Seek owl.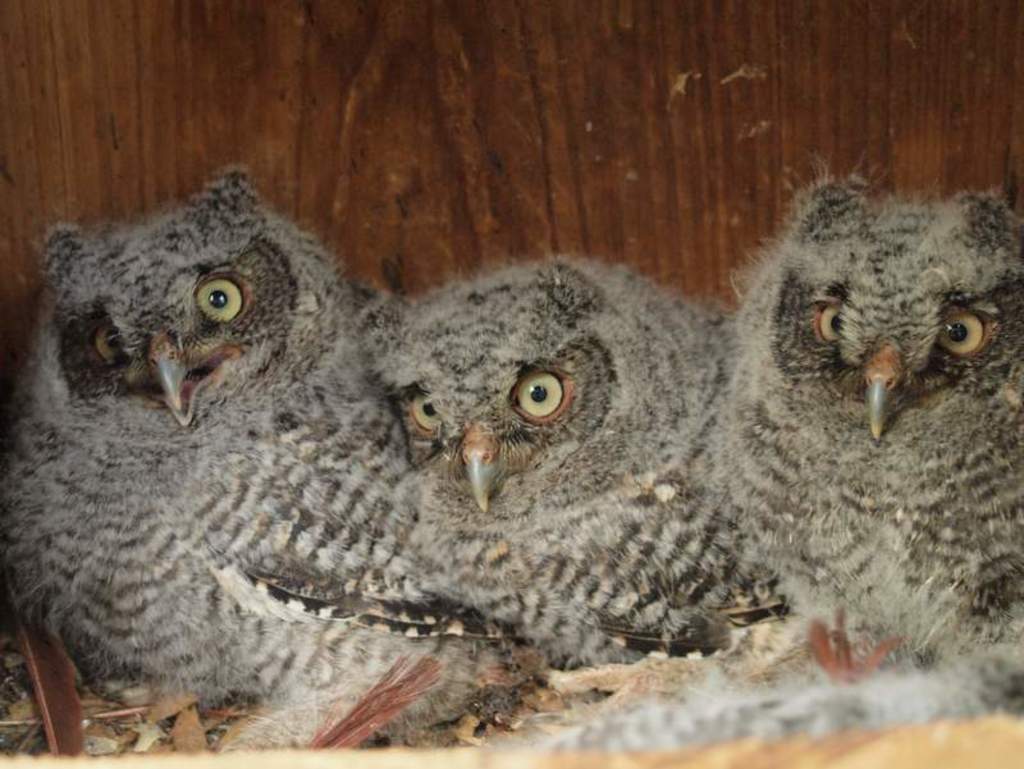
locate(5, 159, 401, 709).
